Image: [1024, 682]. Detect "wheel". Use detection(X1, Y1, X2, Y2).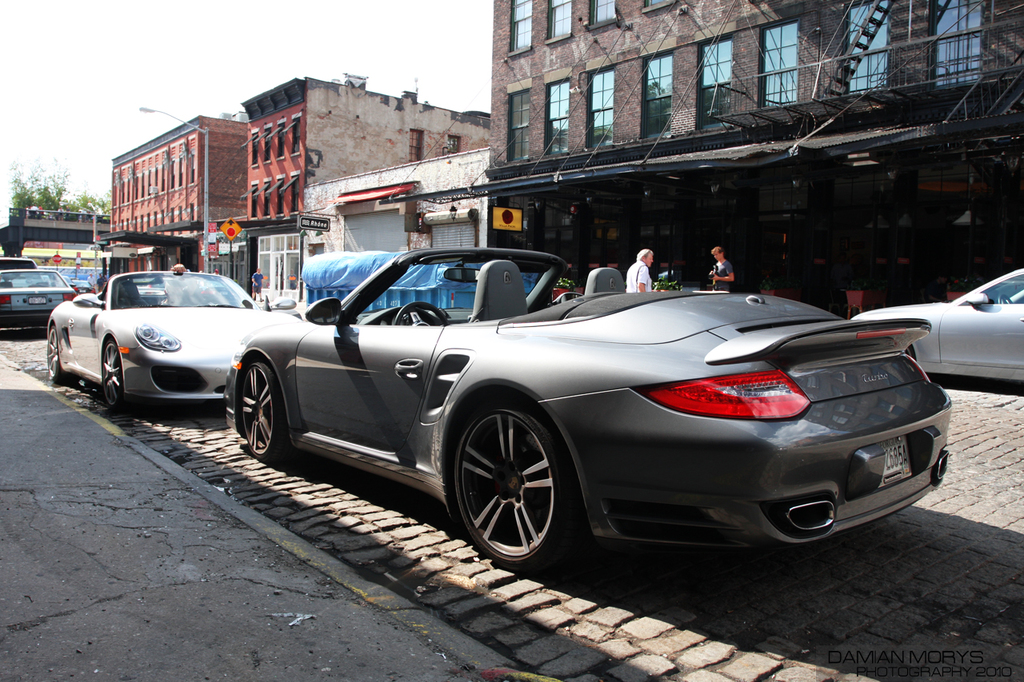
detection(394, 301, 449, 326).
